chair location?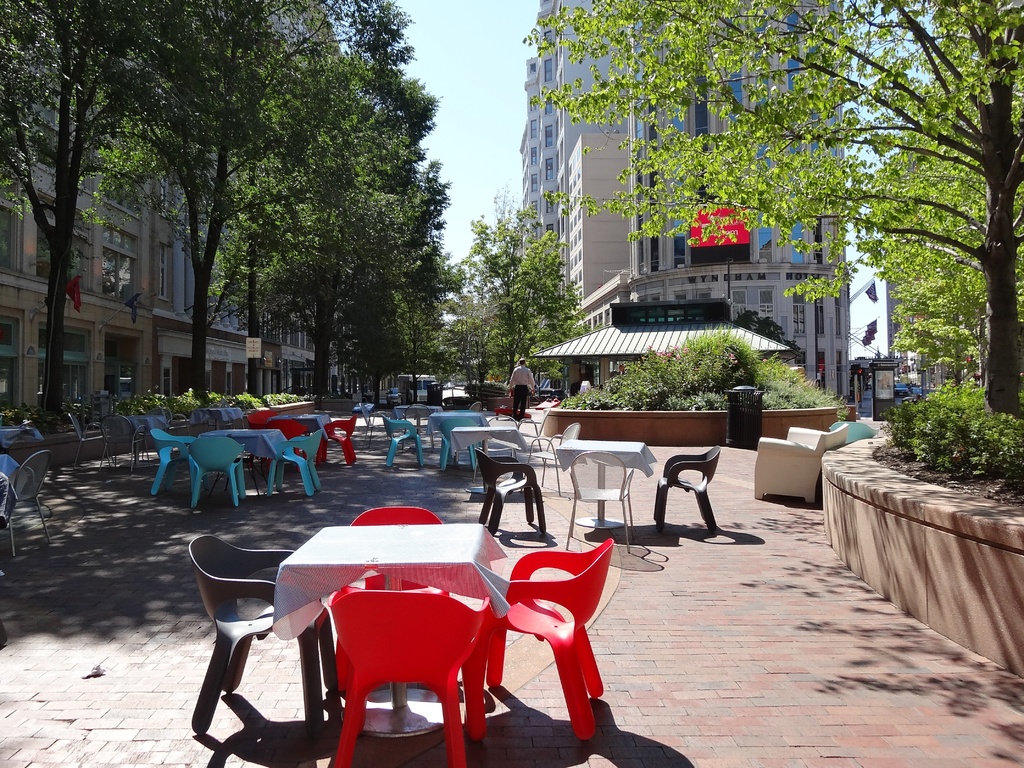
149, 430, 200, 493
